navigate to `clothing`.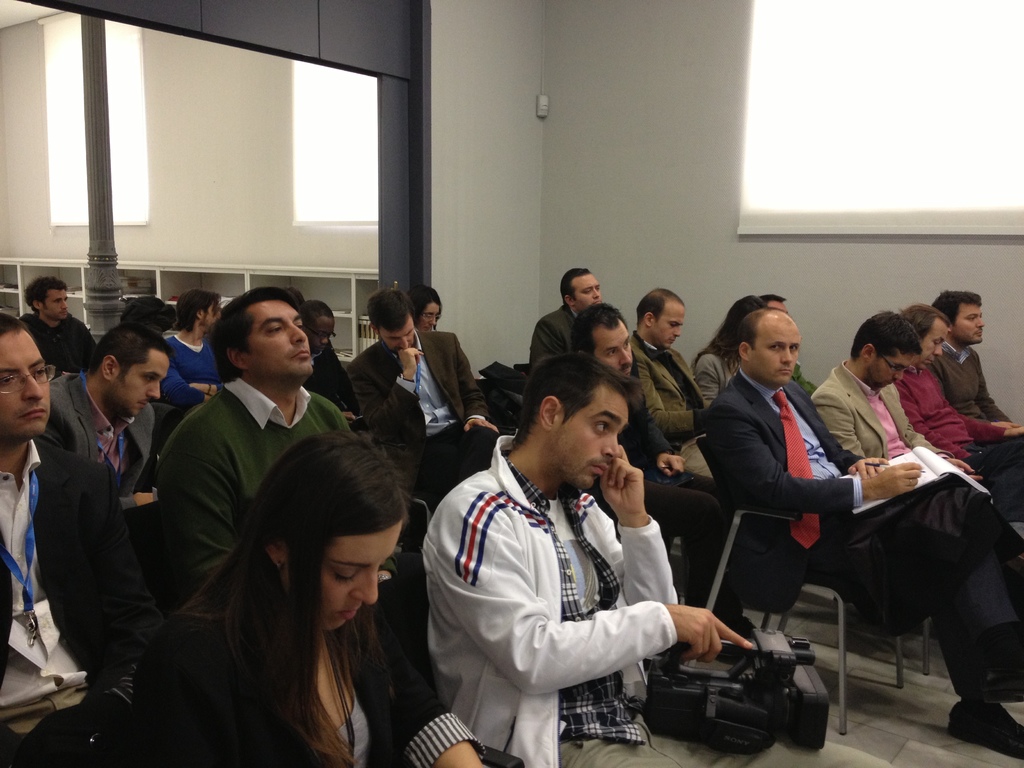
Navigation target: bbox=(527, 301, 576, 373).
